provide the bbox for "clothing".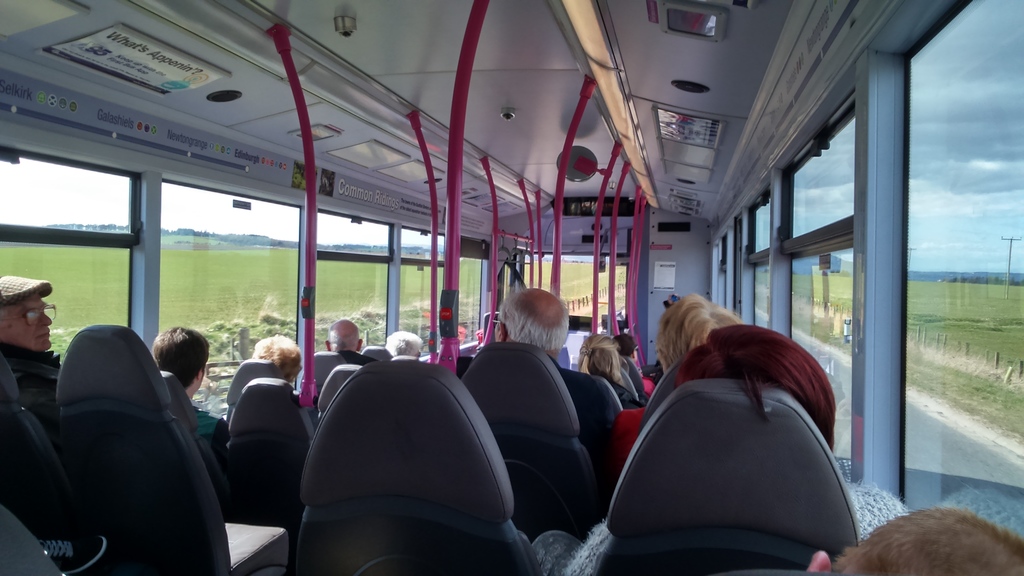
box(557, 488, 905, 575).
